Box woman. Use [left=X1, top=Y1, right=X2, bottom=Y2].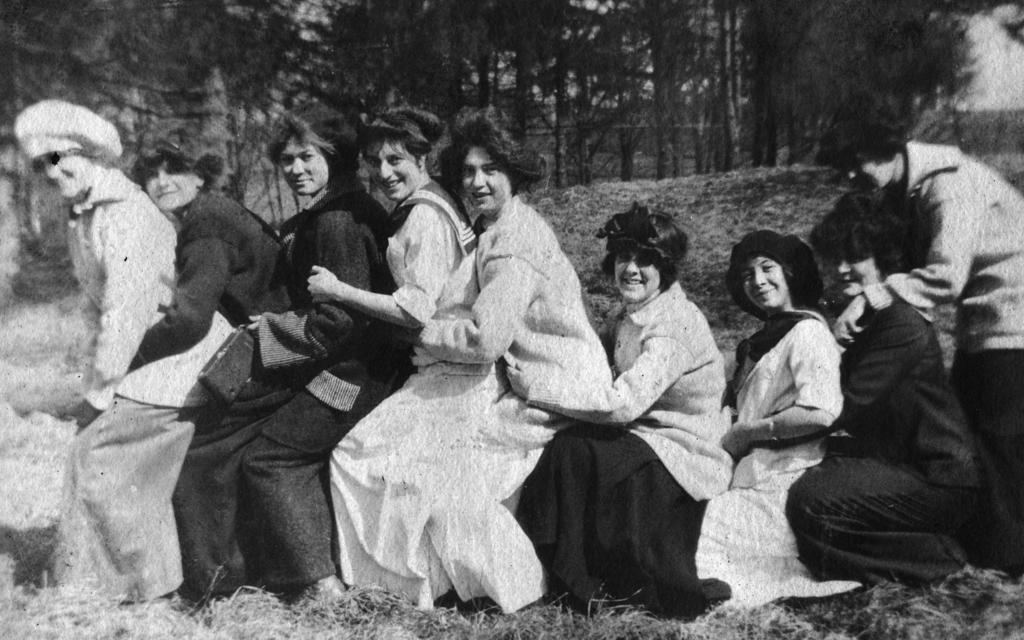
[left=120, top=118, right=306, bottom=612].
